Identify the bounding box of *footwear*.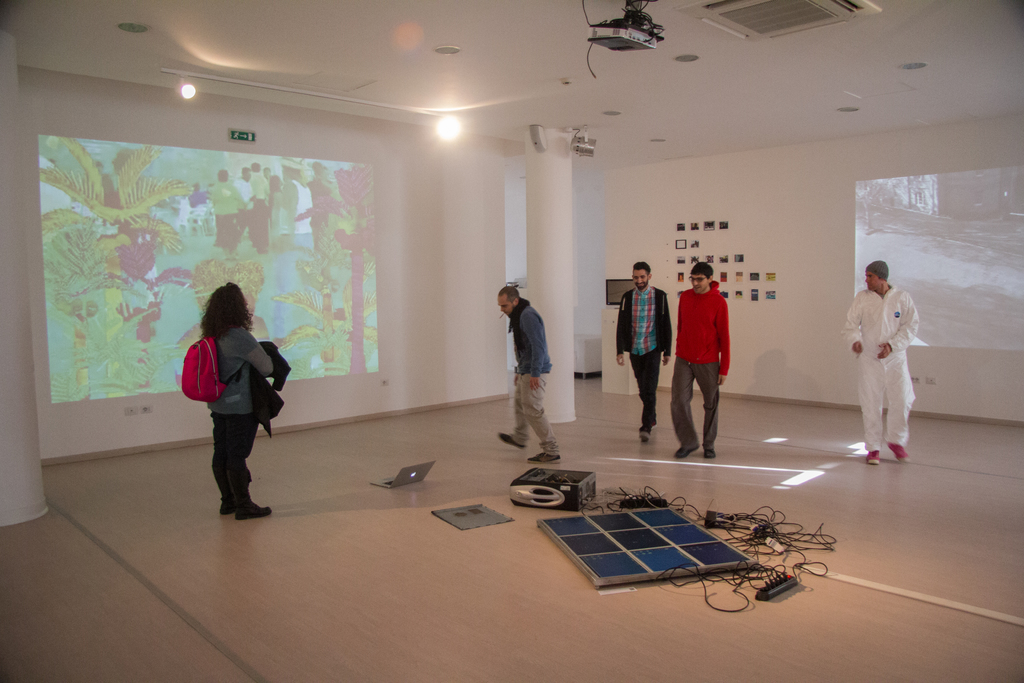
bbox=(863, 446, 879, 465).
